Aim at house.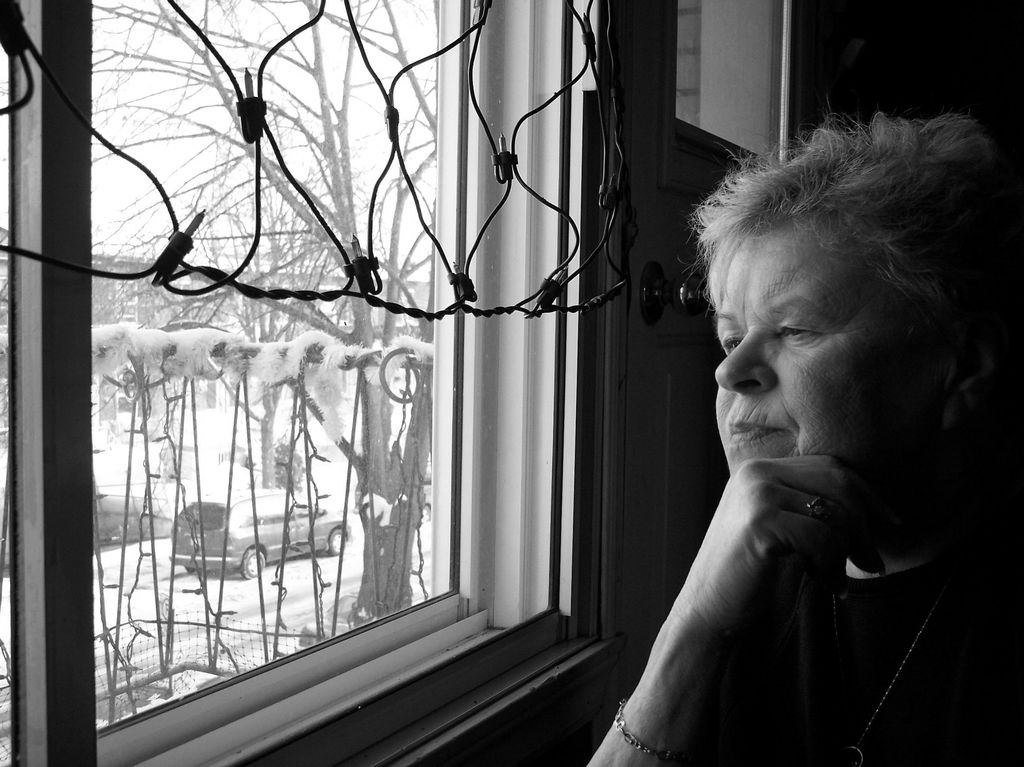
Aimed at (0,20,835,725).
